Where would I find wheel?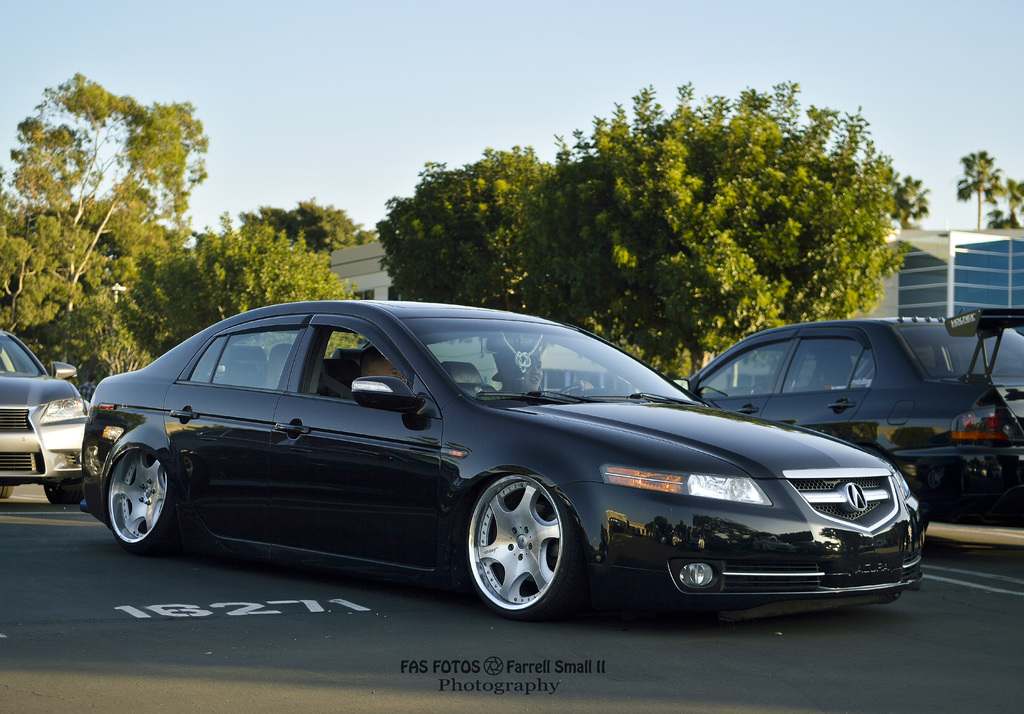
At [left=460, top=474, right=571, bottom=625].
